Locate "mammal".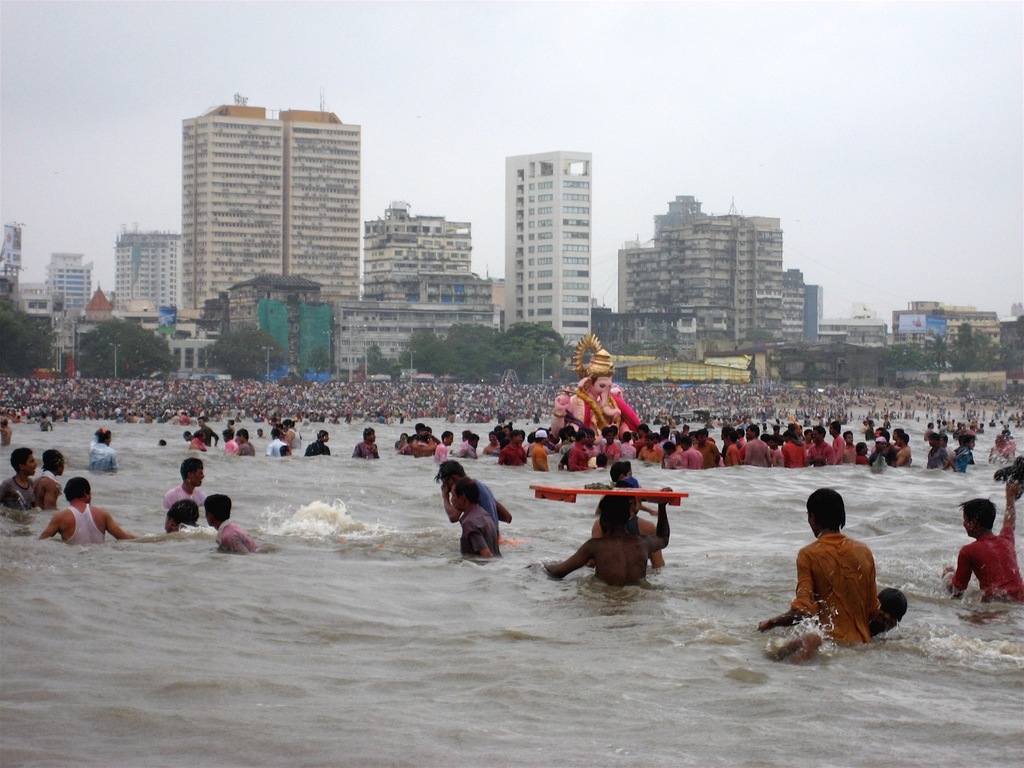
Bounding box: (left=538, top=482, right=676, bottom=594).
